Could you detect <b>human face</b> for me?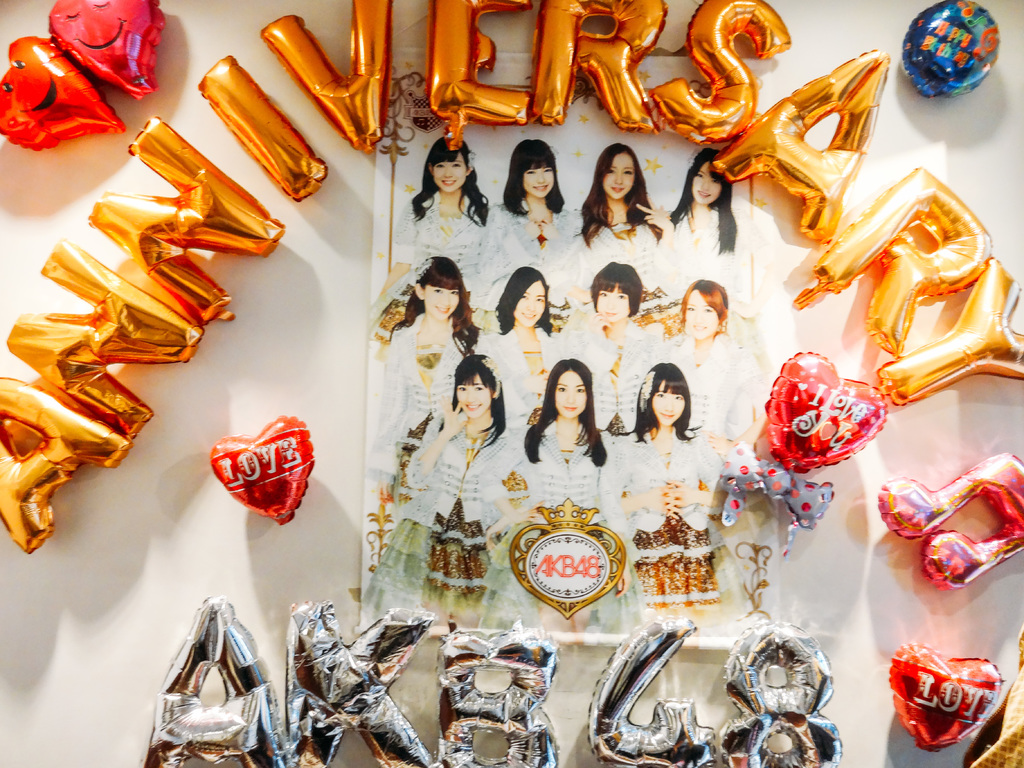
Detection result: Rect(687, 289, 723, 344).
